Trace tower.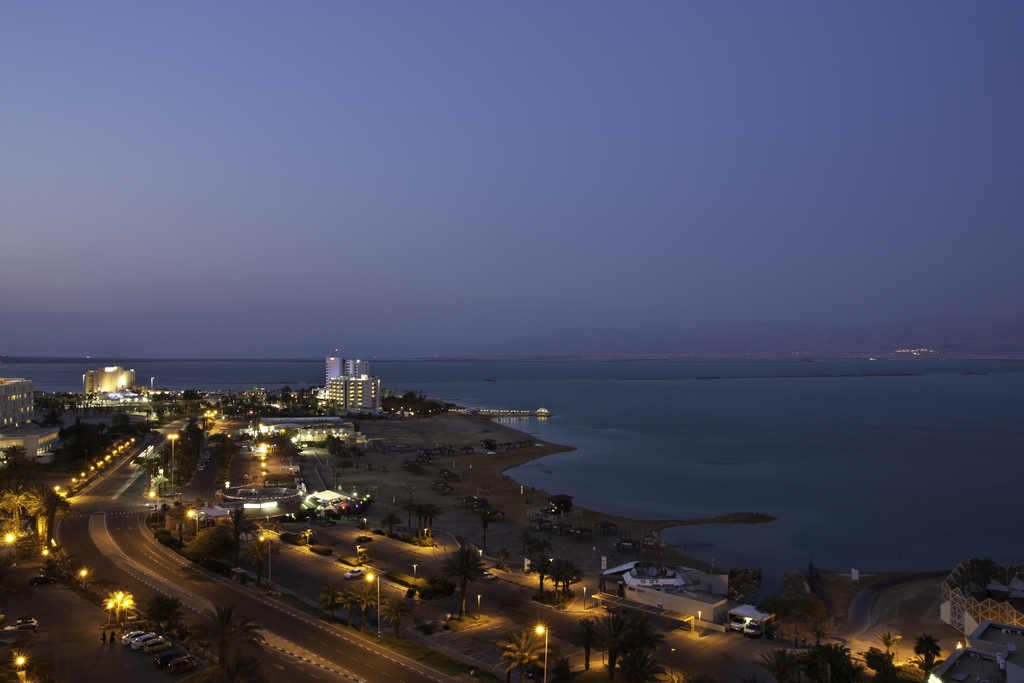
Traced to {"x1": 319, "y1": 354, "x2": 344, "y2": 392}.
